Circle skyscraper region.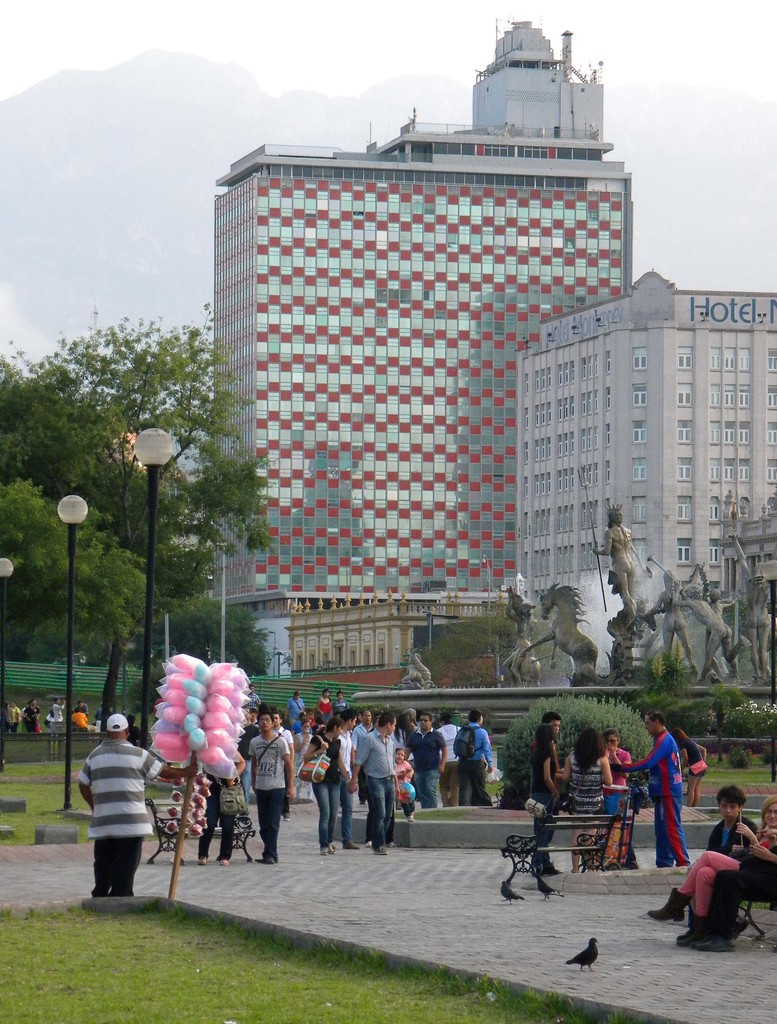
Region: x1=522, y1=268, x2=776, y2=644.
